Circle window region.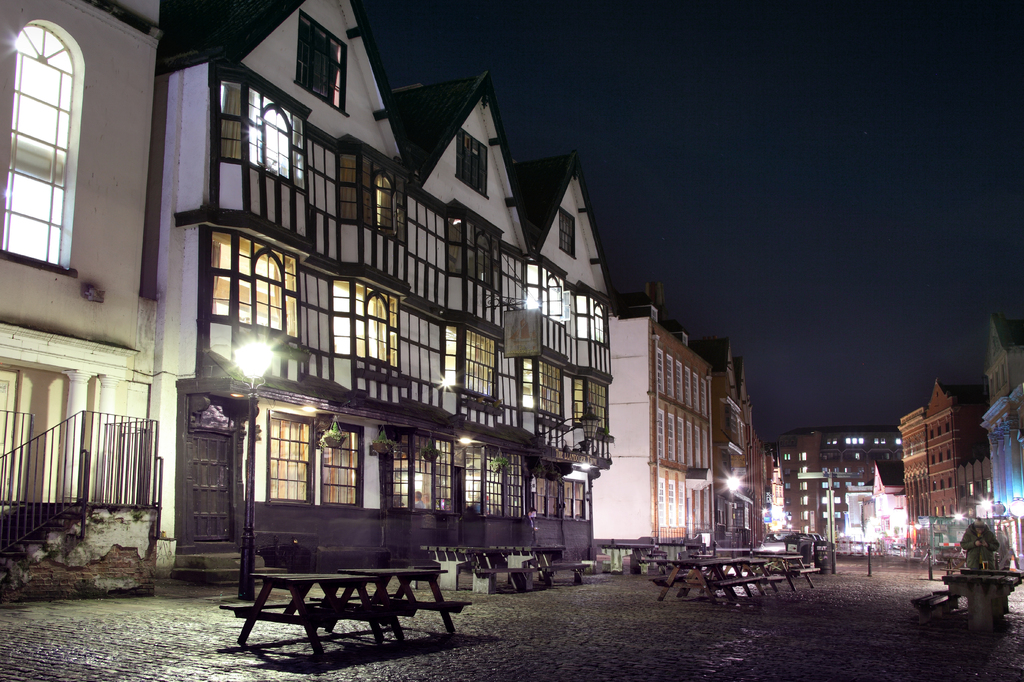
Region: [x1=784, y1=453, x2=790, y2=460].
